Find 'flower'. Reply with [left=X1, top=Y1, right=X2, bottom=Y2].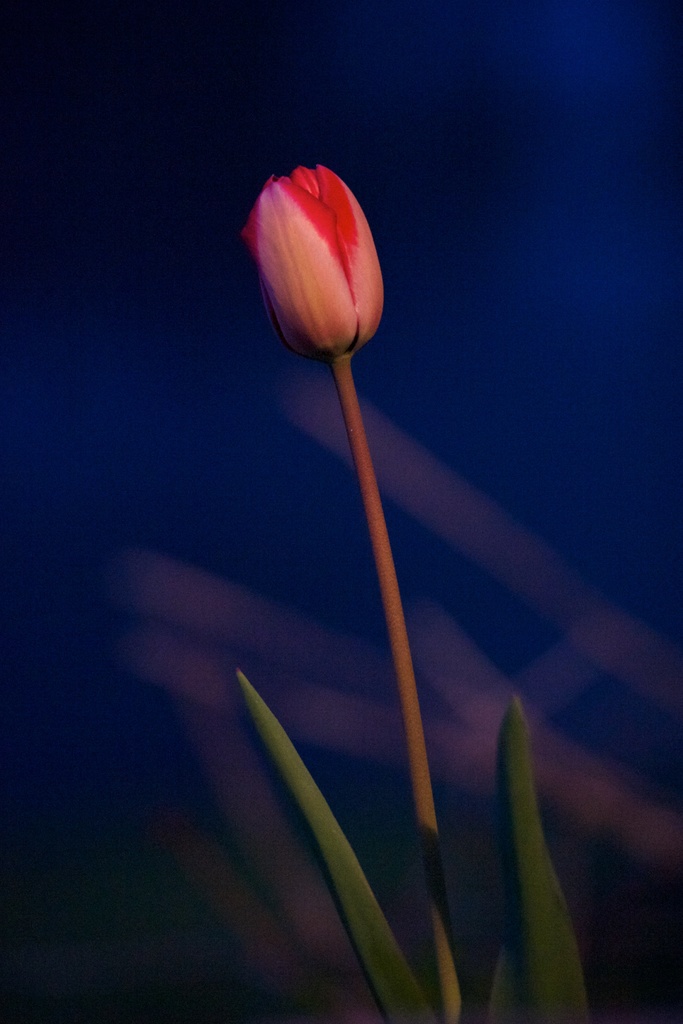
[left=241, top=161, right=388, bottom=364].
